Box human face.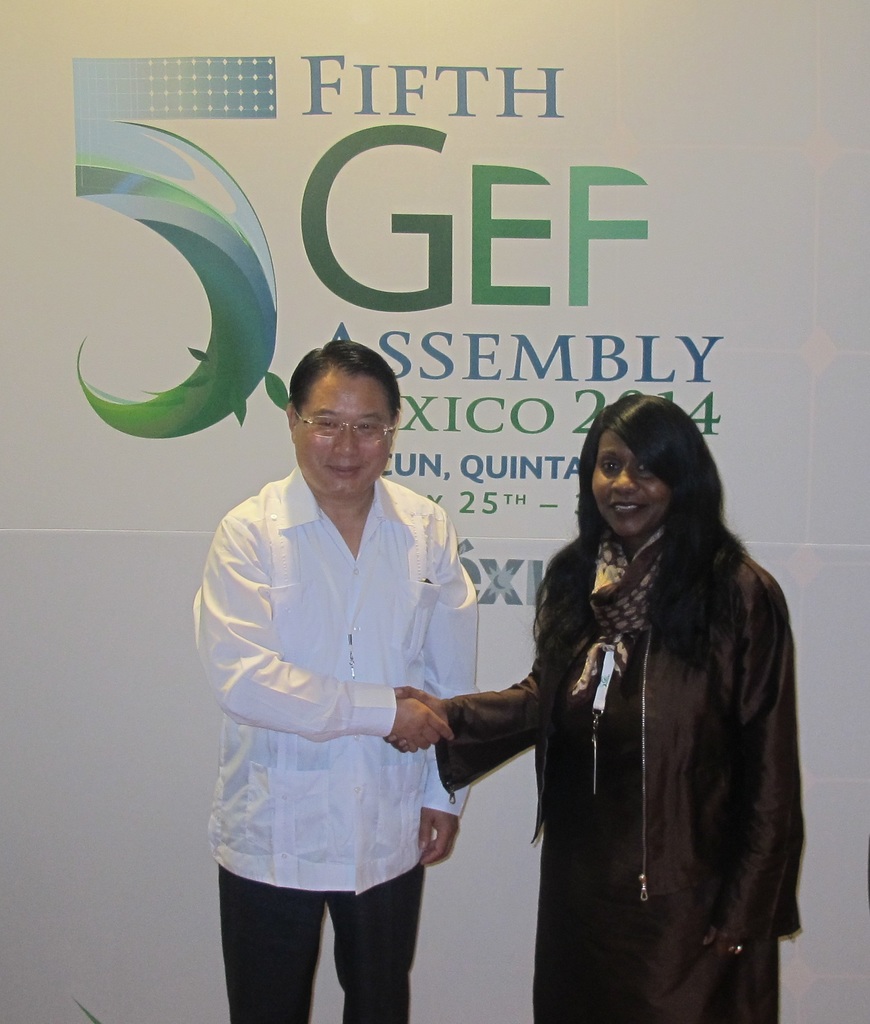
[295,369,403,502].
